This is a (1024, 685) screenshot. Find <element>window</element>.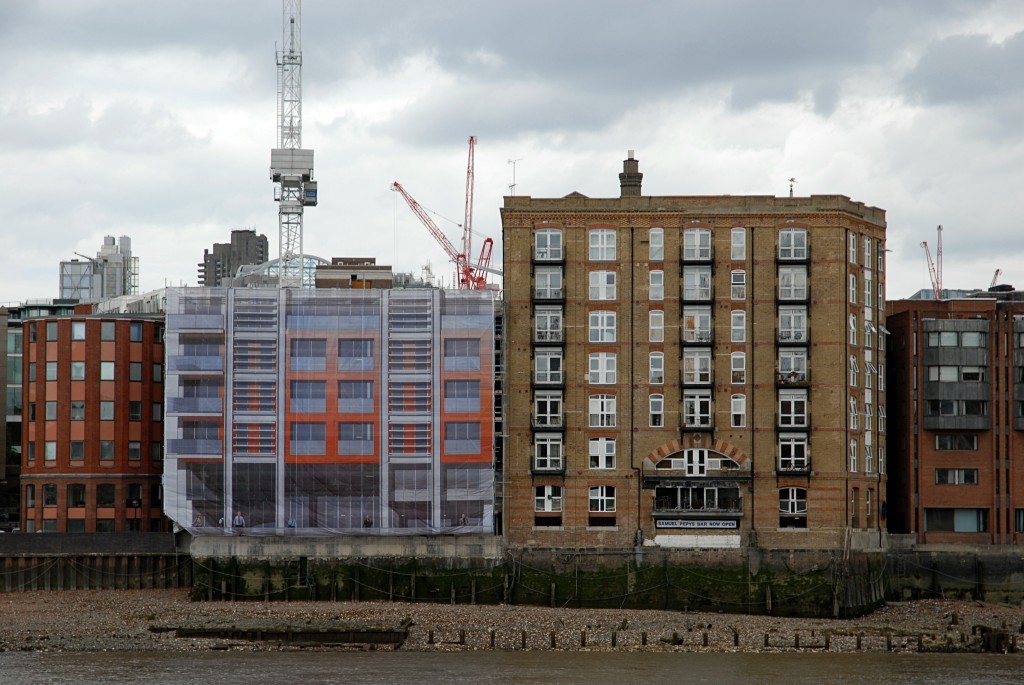
Bounding box: [x1=682, y1=228, x2=709, y2=260].
